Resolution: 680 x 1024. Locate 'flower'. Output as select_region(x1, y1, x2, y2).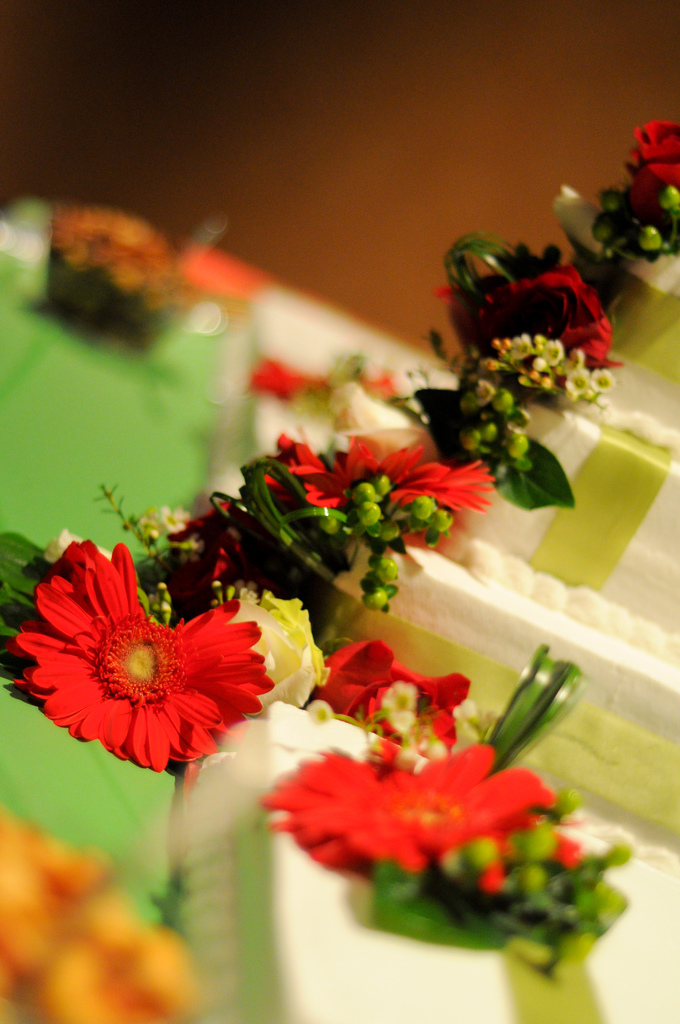
select_region(447, 261, 622, 375).
